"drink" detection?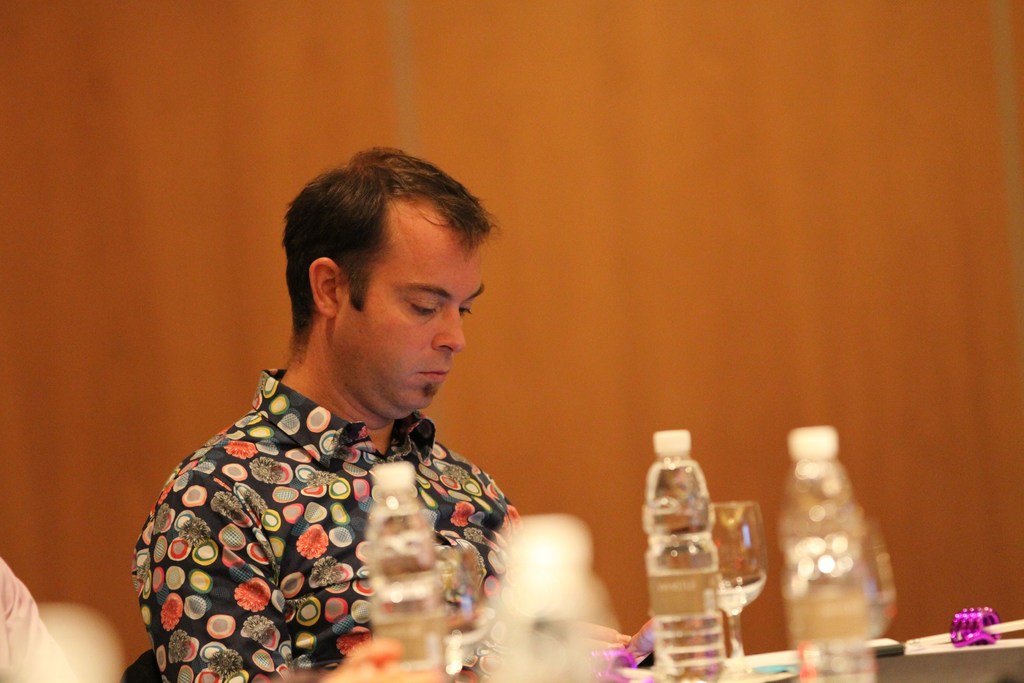
{"left": 634, "top": 466, "right": 728, "bottom": 679}
